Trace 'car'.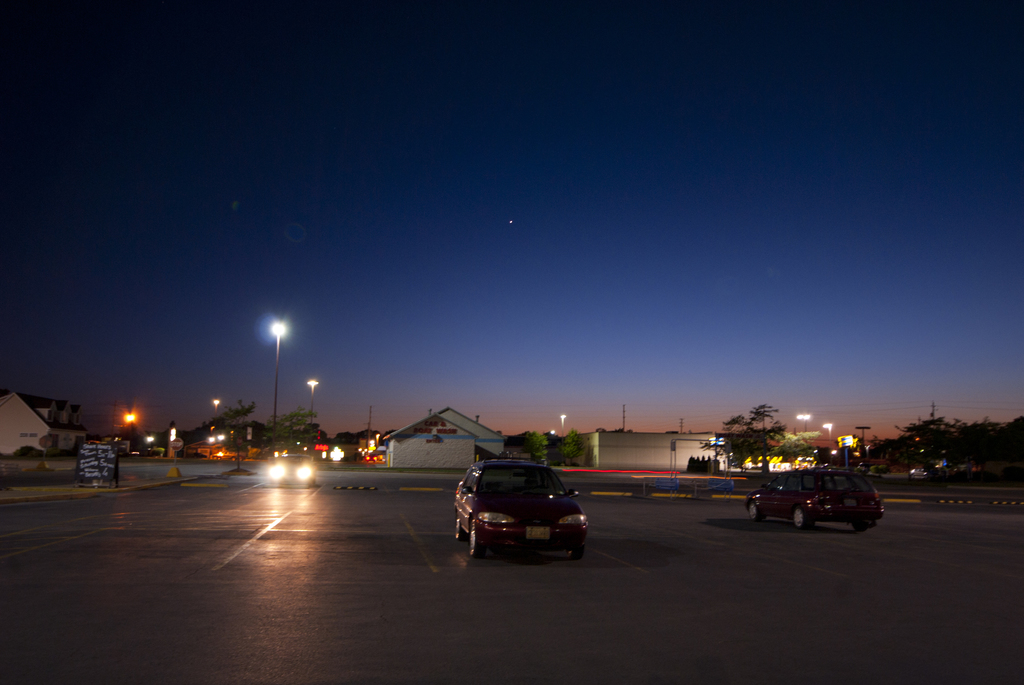
Traced to (449, 461, 587, 565).
